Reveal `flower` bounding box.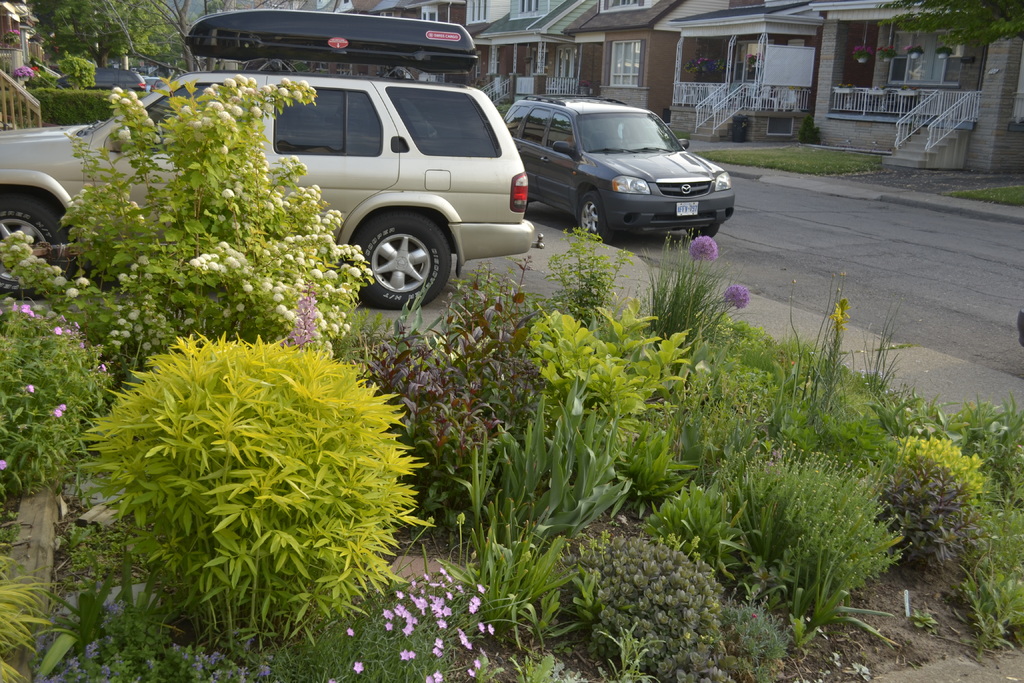
Revealed: 54/409/63/420.
